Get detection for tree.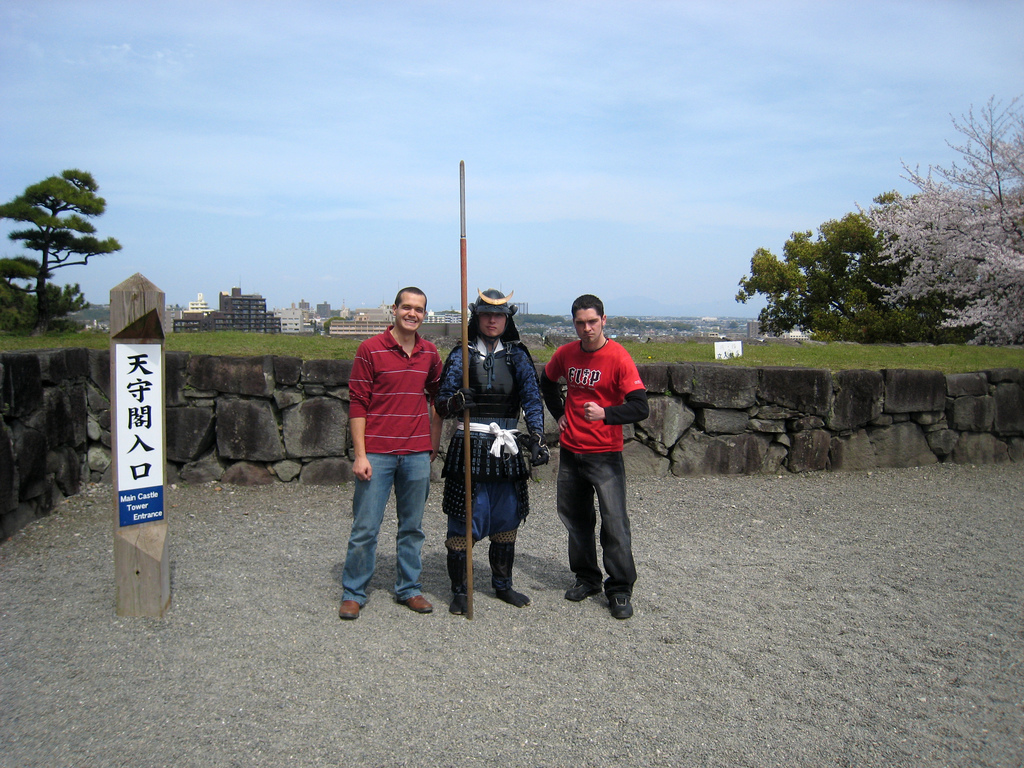
Detection: Rect(6, 141, 117, 327).
